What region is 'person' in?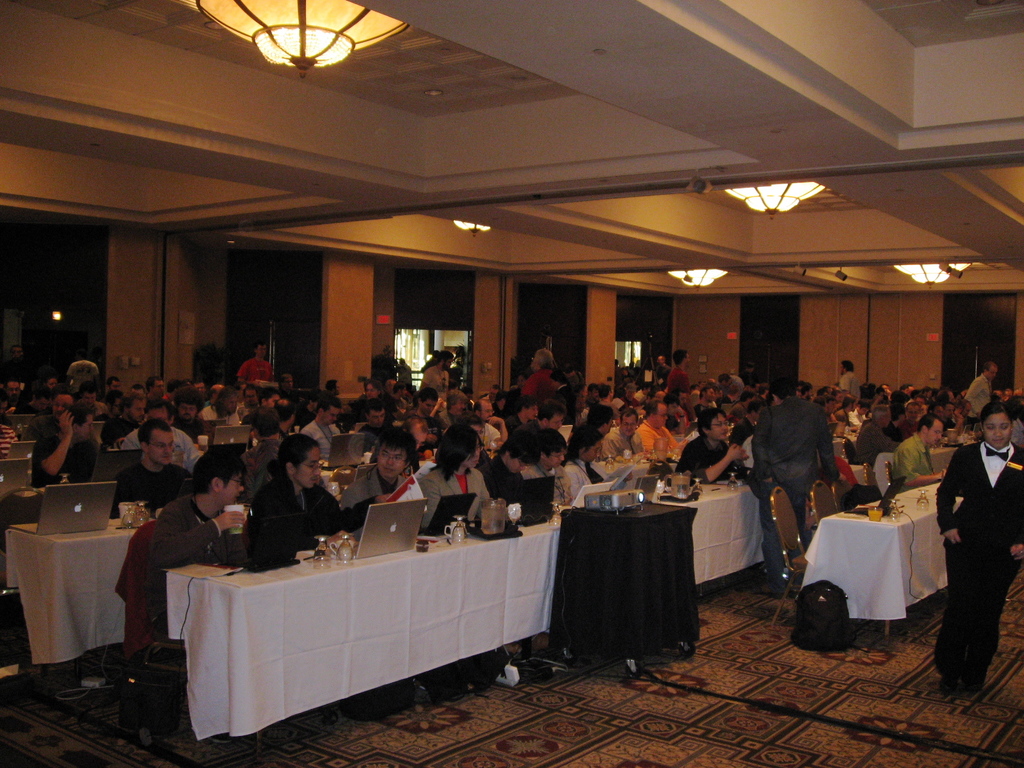
(934, 403, 1023, 692).
